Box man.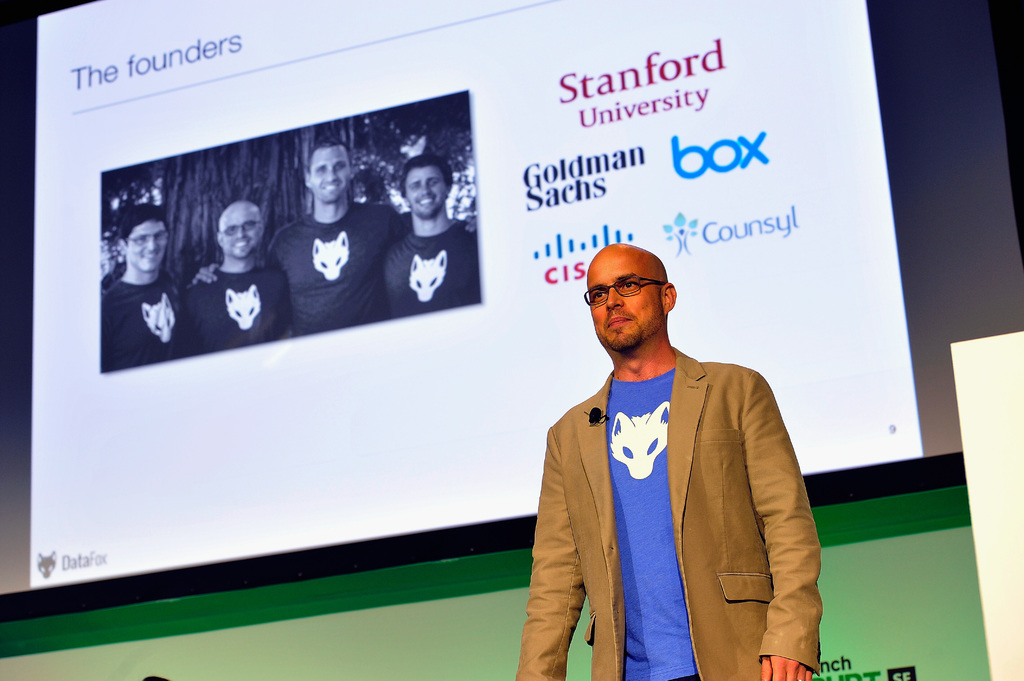
[187, 141, 481, 338].
